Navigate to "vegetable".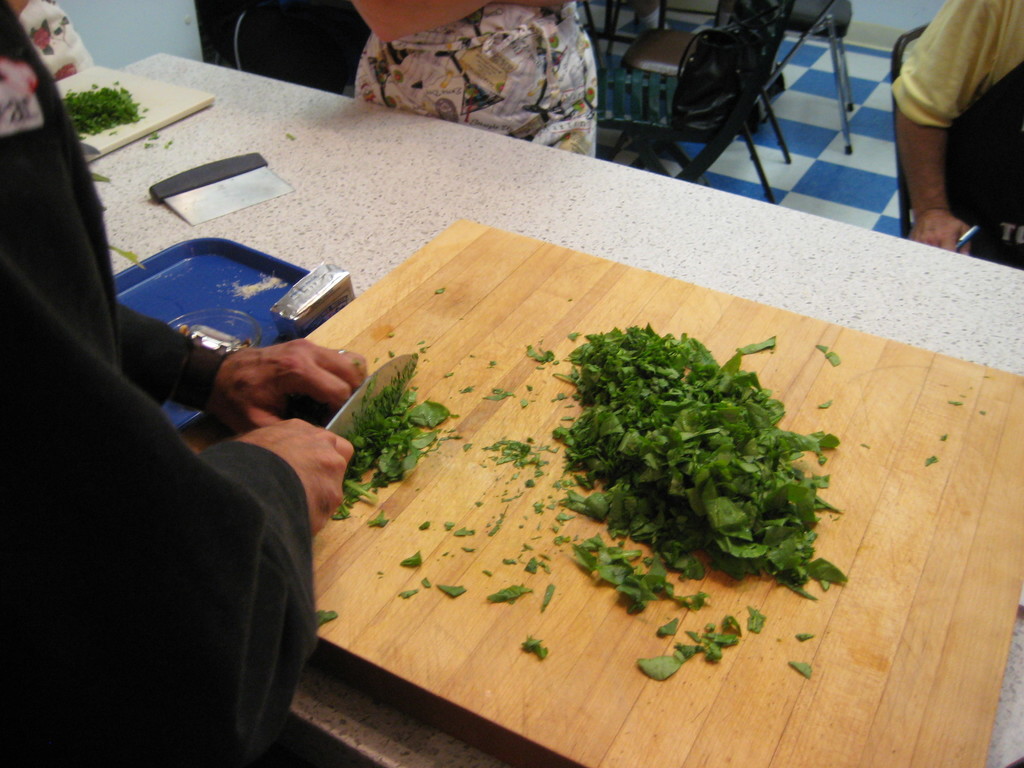
Navigation target: l=570, t=332, r=583, b=345.
